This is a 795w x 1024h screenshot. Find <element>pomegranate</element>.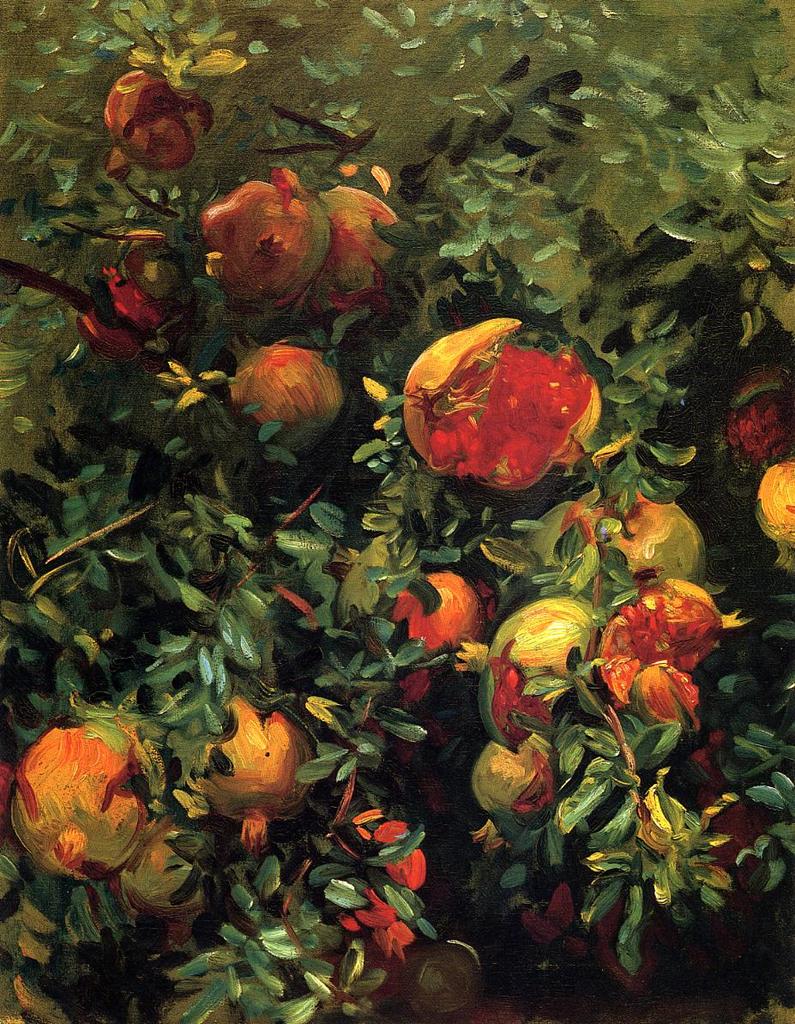
Bounding box: pyautogui.locateOnScreen(234, 345, 342, 447).
